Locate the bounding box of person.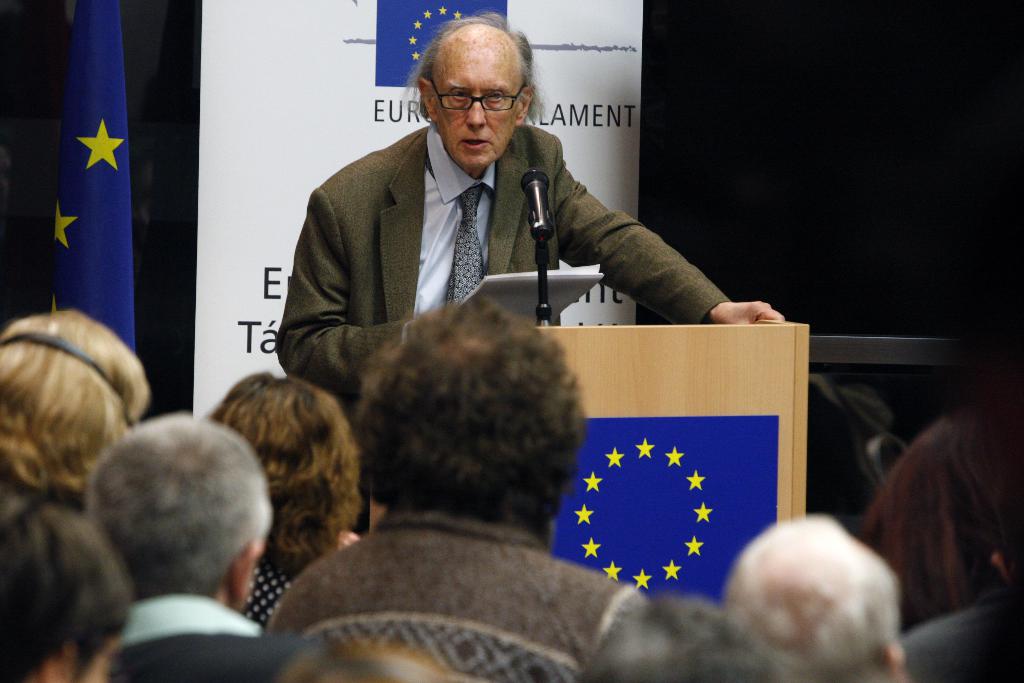
Bounding box: <bbox>723, 514, 915, 682</bbox>.
